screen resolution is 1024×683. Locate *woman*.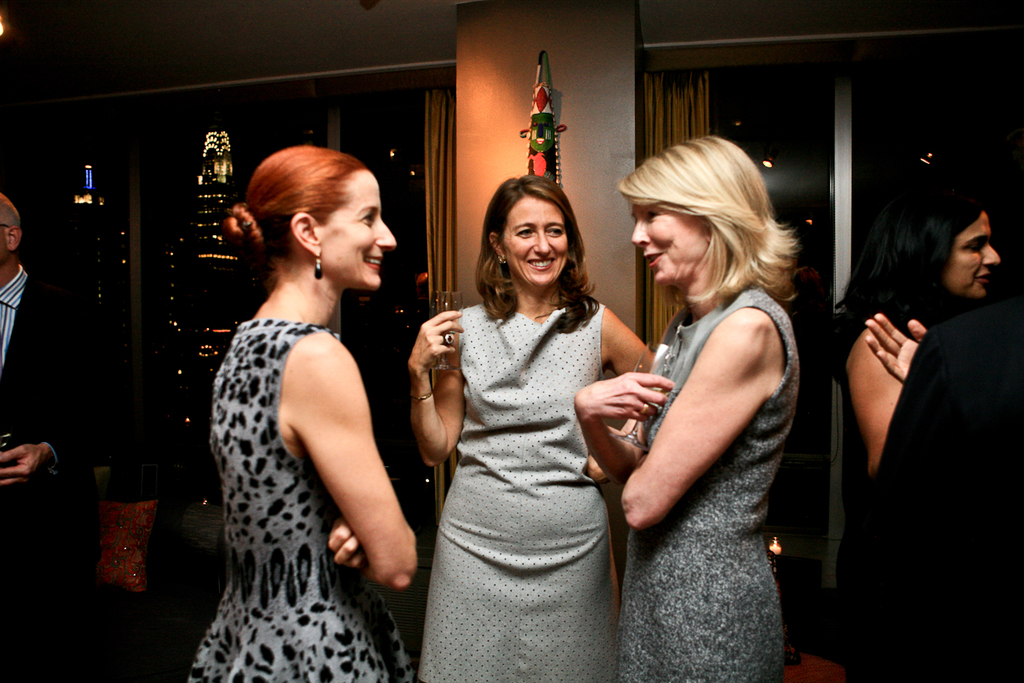
region(185, 146, 417, 682).
